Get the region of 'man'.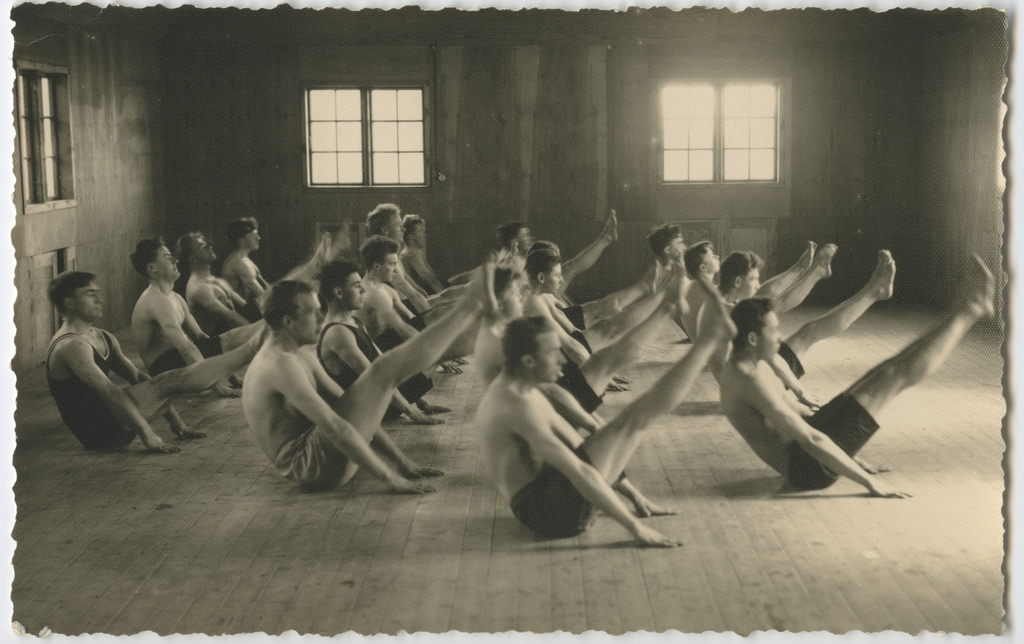
bbox=(182, 230, 330, 337).
